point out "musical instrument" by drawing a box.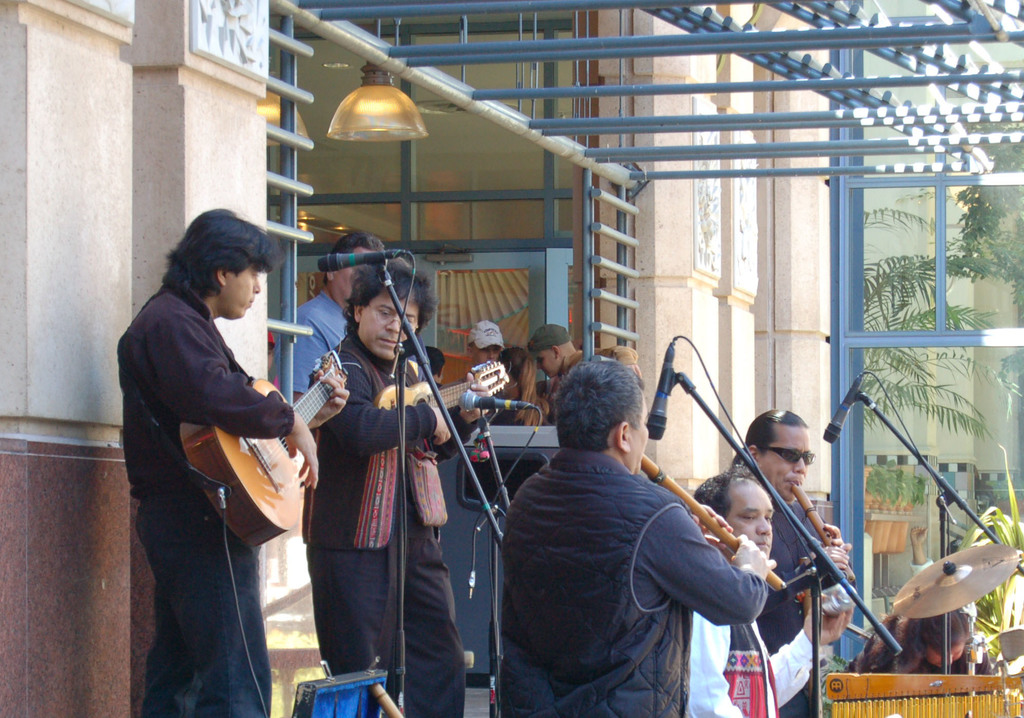
pyautogui.locateOnScreen(167, 349, 320, 546).
